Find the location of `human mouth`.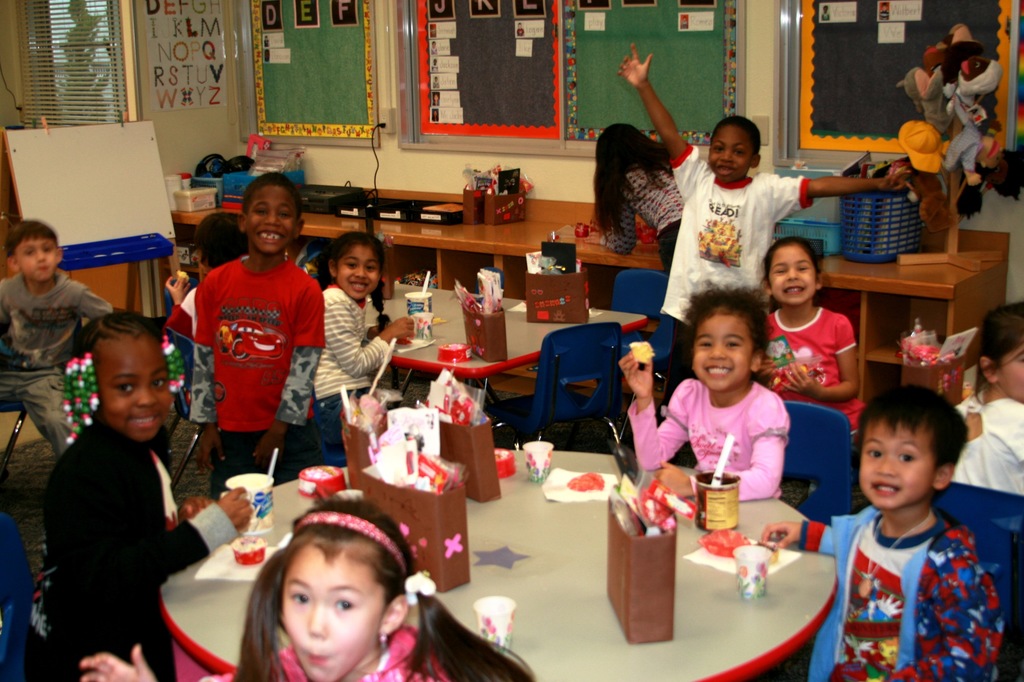
Location: box(872, 480, 900, 496).
